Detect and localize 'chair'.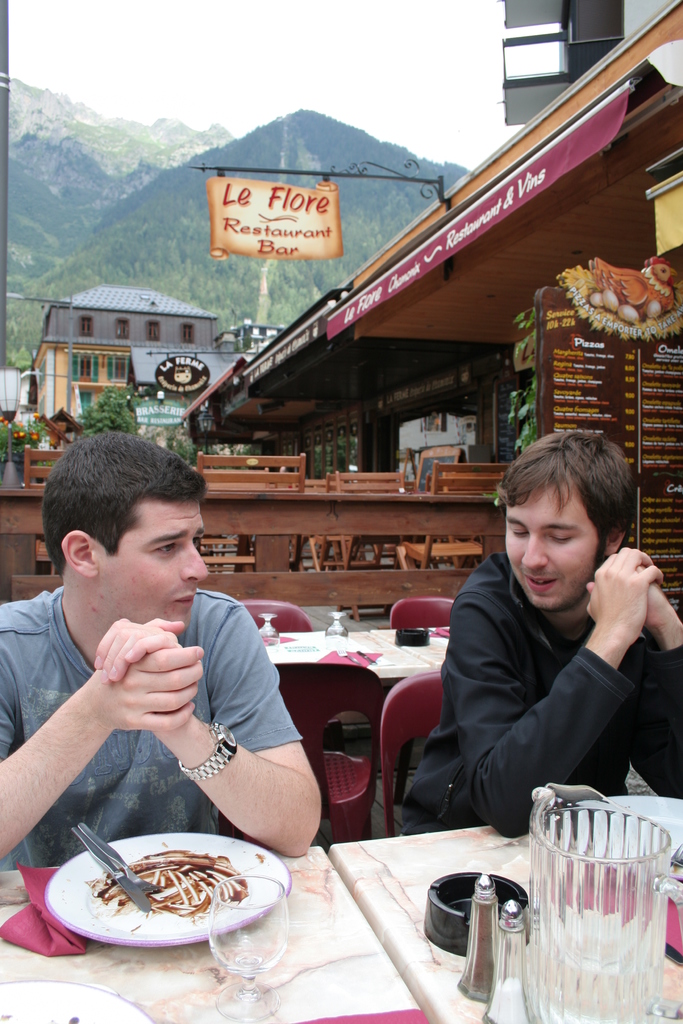
Localized at {"x1": 329, "y1": 470, "x2": 410, "y2": 572}.
